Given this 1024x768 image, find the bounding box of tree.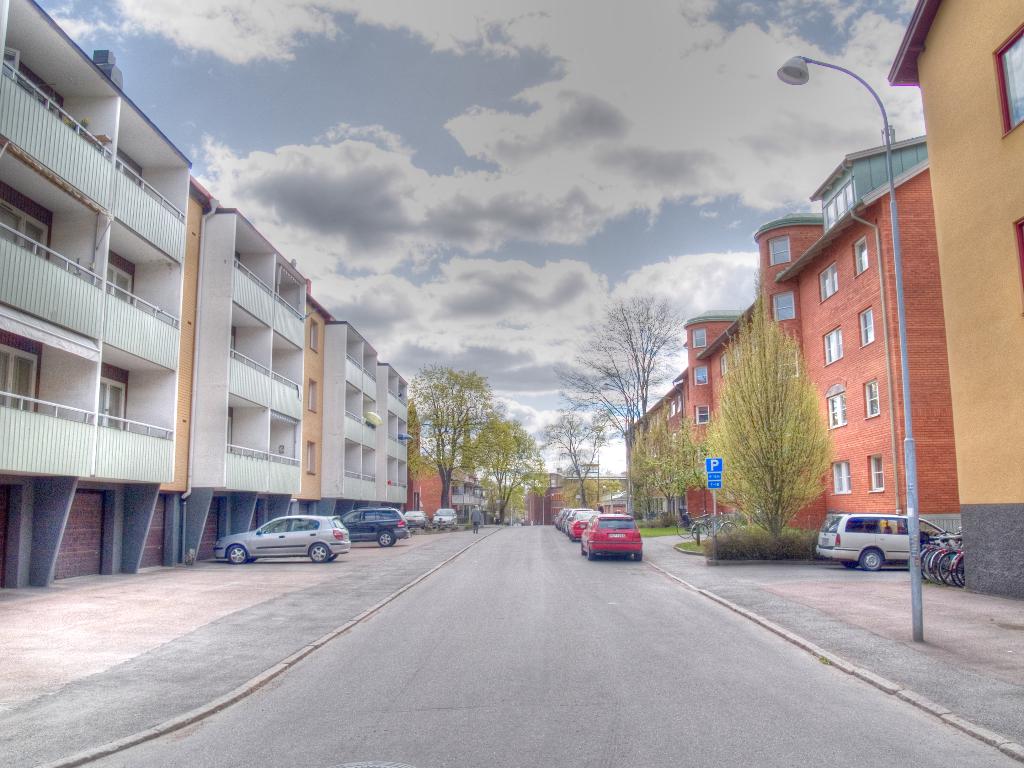
[561,292,684,531].
